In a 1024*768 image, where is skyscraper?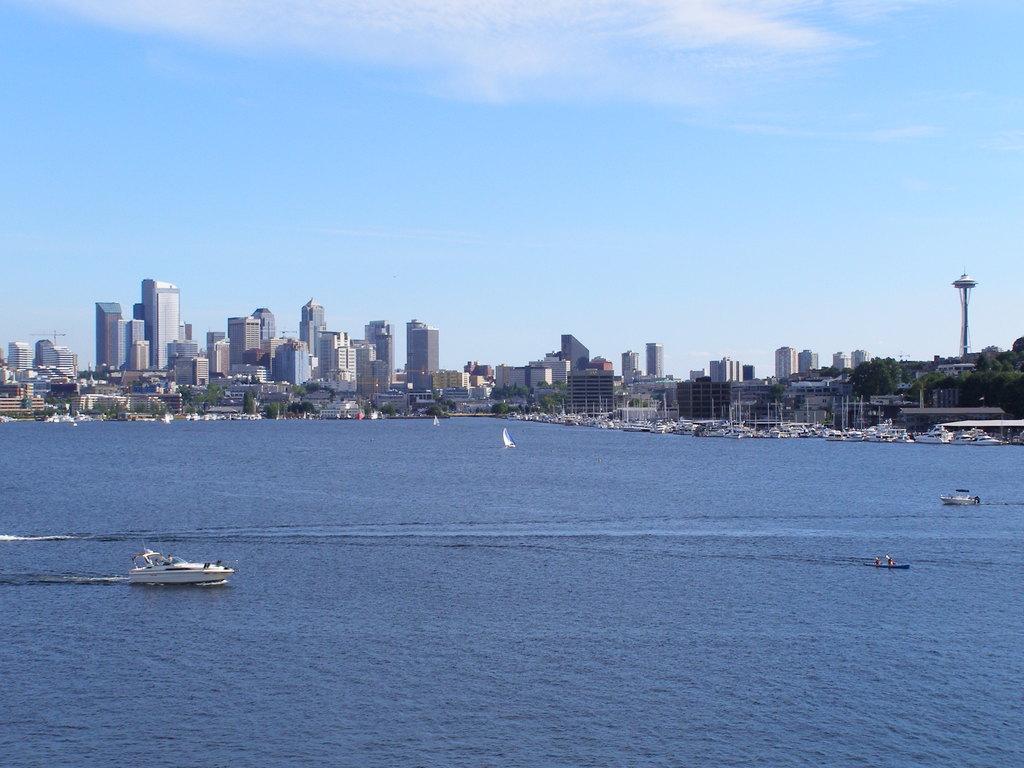
<box>777,344,799,376</box>.
